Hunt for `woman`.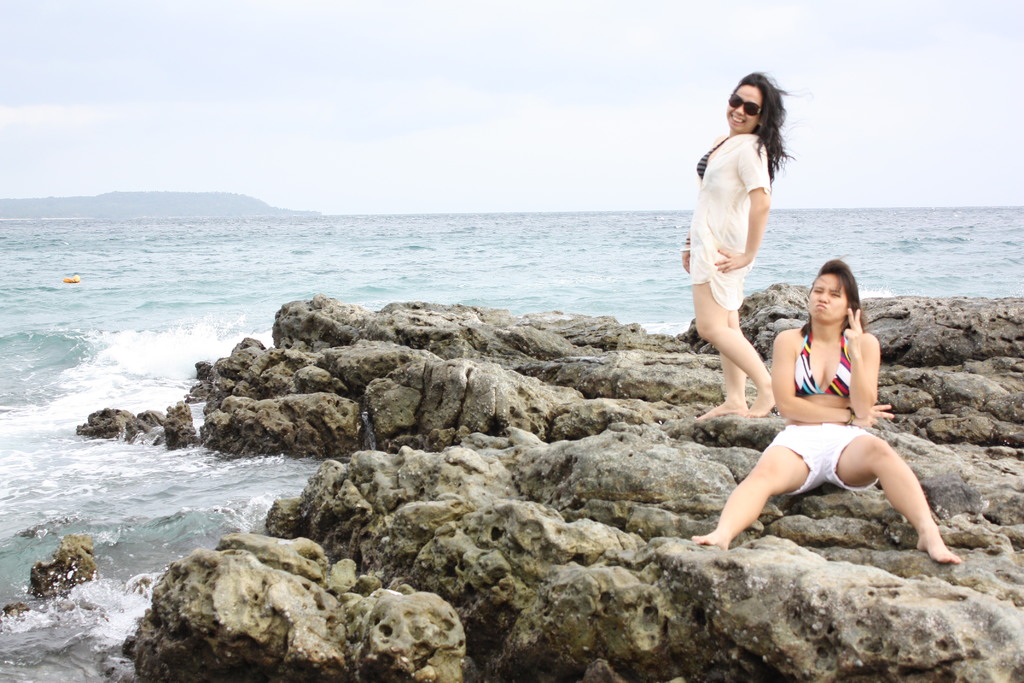
Hunted down at 721,233,935,566.
